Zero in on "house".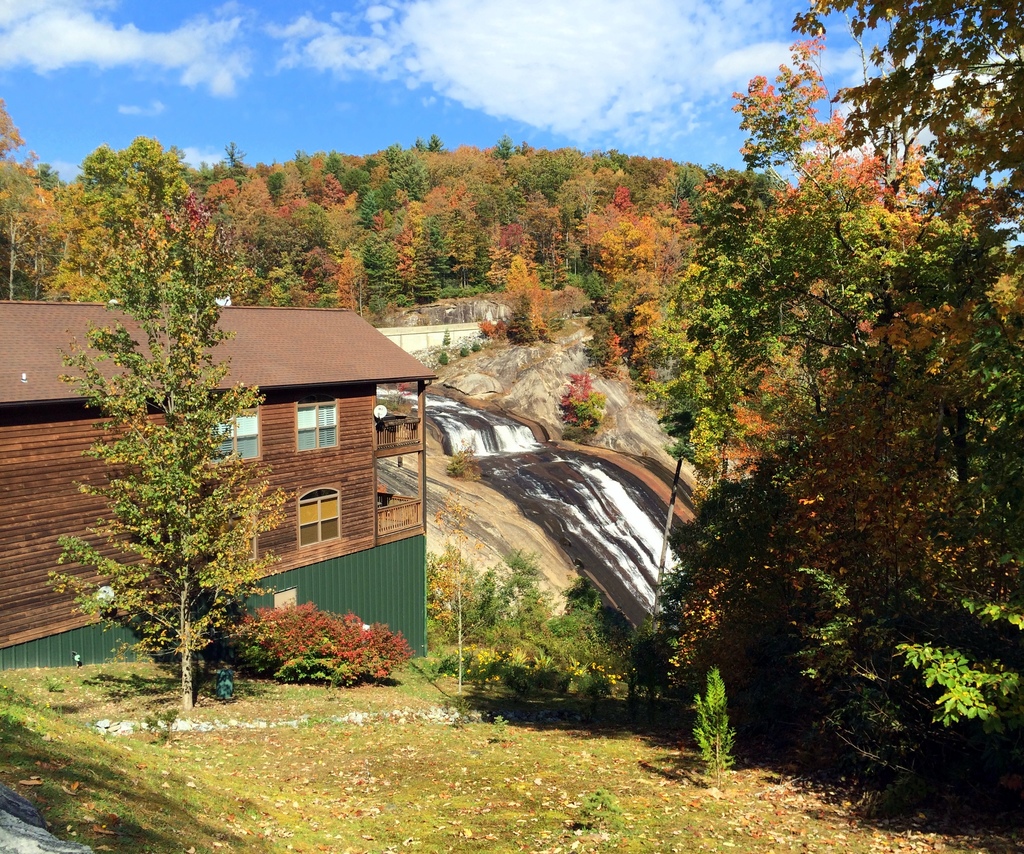
Zeroed in: 0,301,438,663.
